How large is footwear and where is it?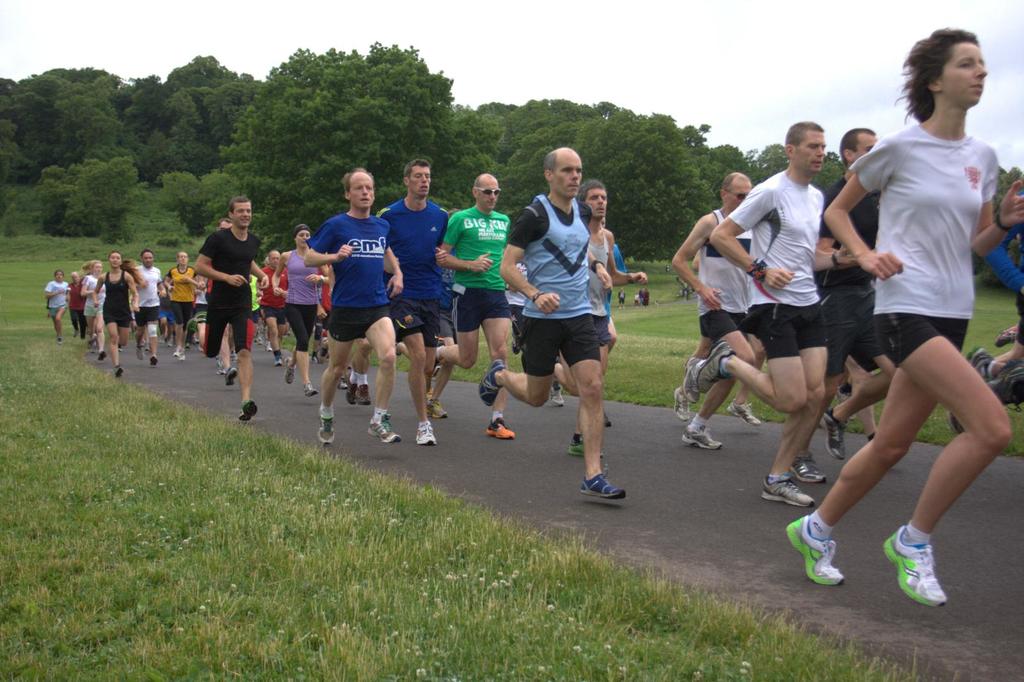
Bounding box: x1=488, y1=417, x2=513, y2=441.
